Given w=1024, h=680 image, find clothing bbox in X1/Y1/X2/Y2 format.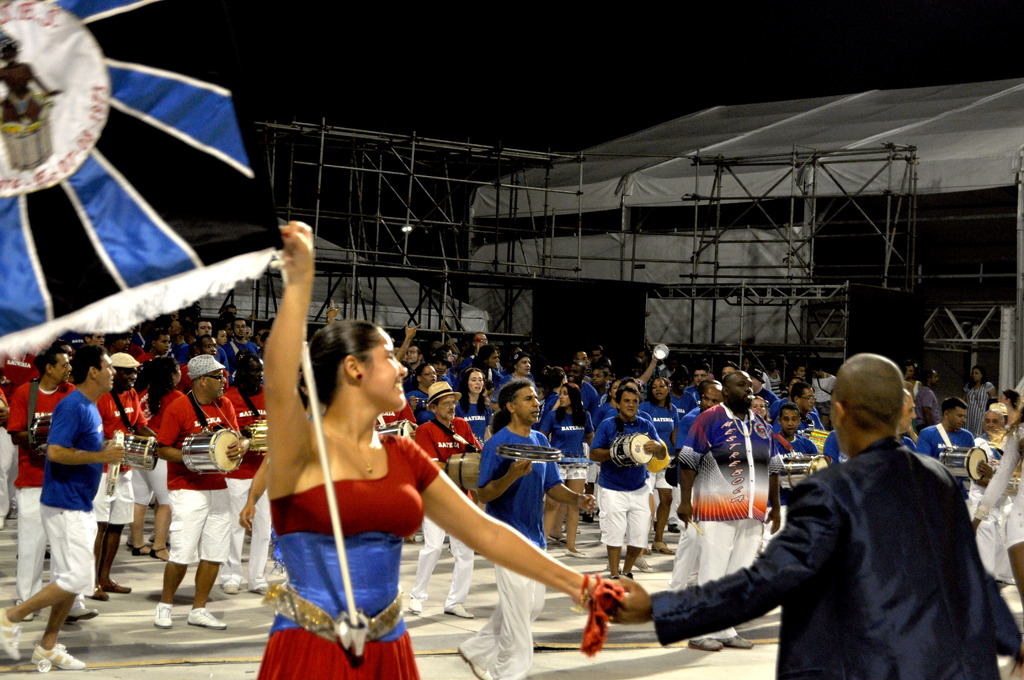
461/423/559/679.
